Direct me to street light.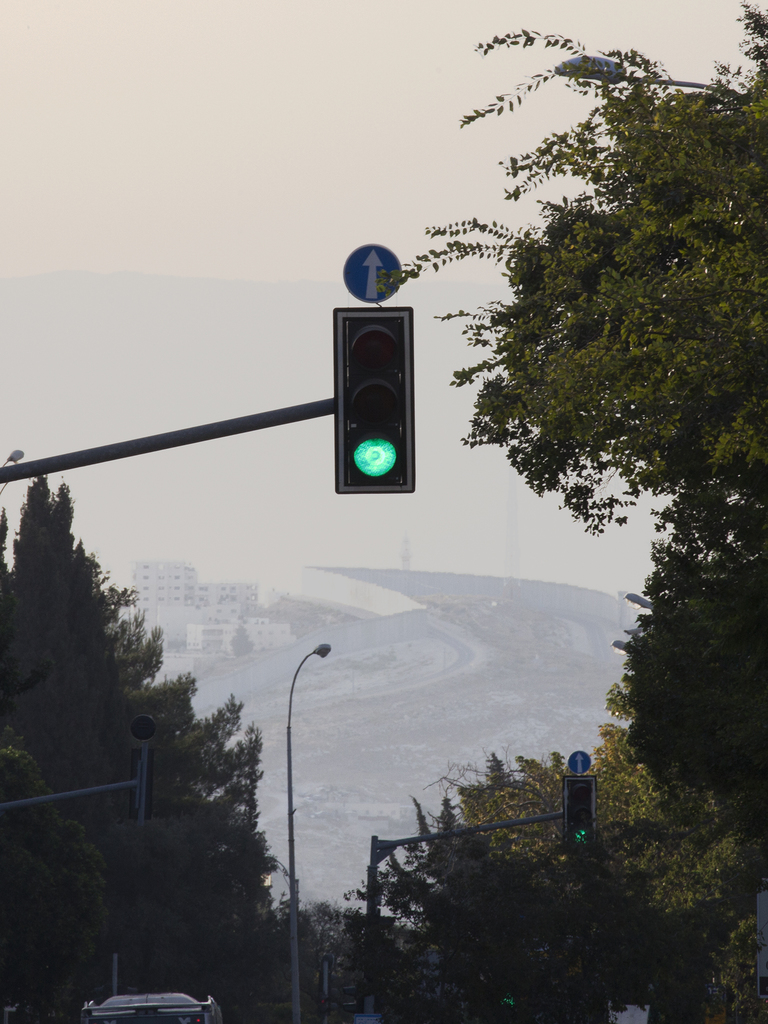
Direction: (x1=282, y1=644, x2=338, y2=1022).
